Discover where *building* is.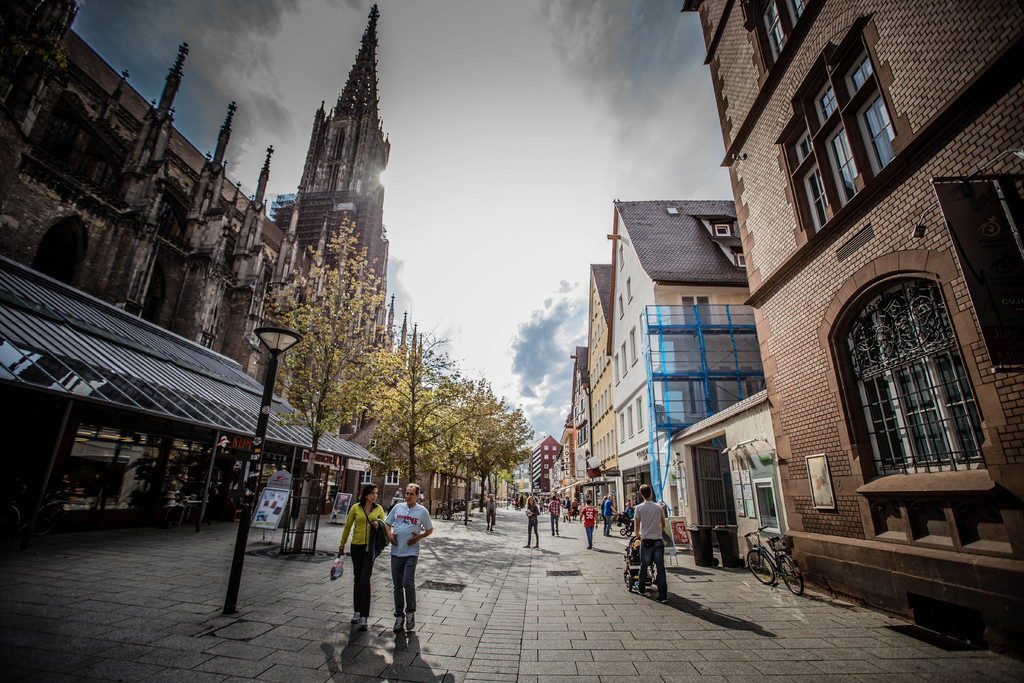
Discovered at rect(678, 0, 1023, 658).
